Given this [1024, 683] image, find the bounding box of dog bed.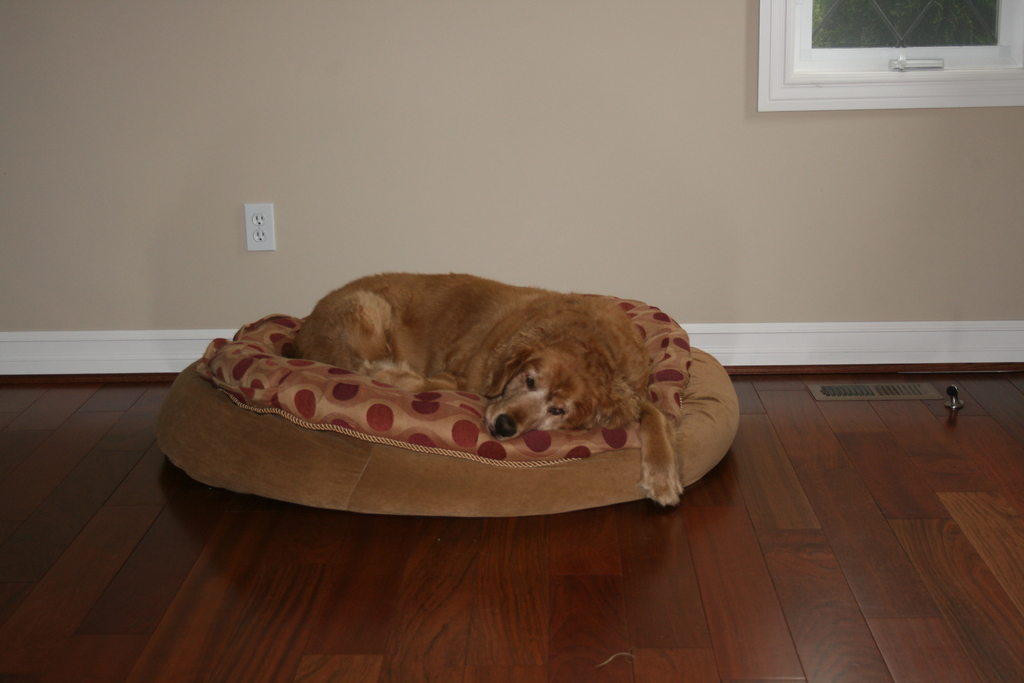
(left=155, top=296, right=739, bottom=520).
